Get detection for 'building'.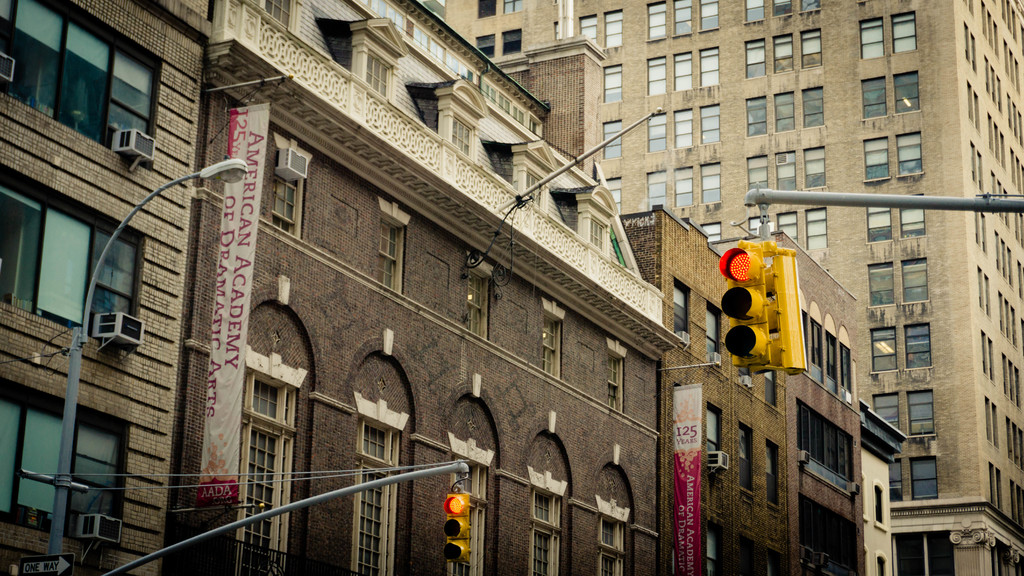
Detection: {"x1": 165, "y1": 0, "x2": 675, "y2": 575}.
